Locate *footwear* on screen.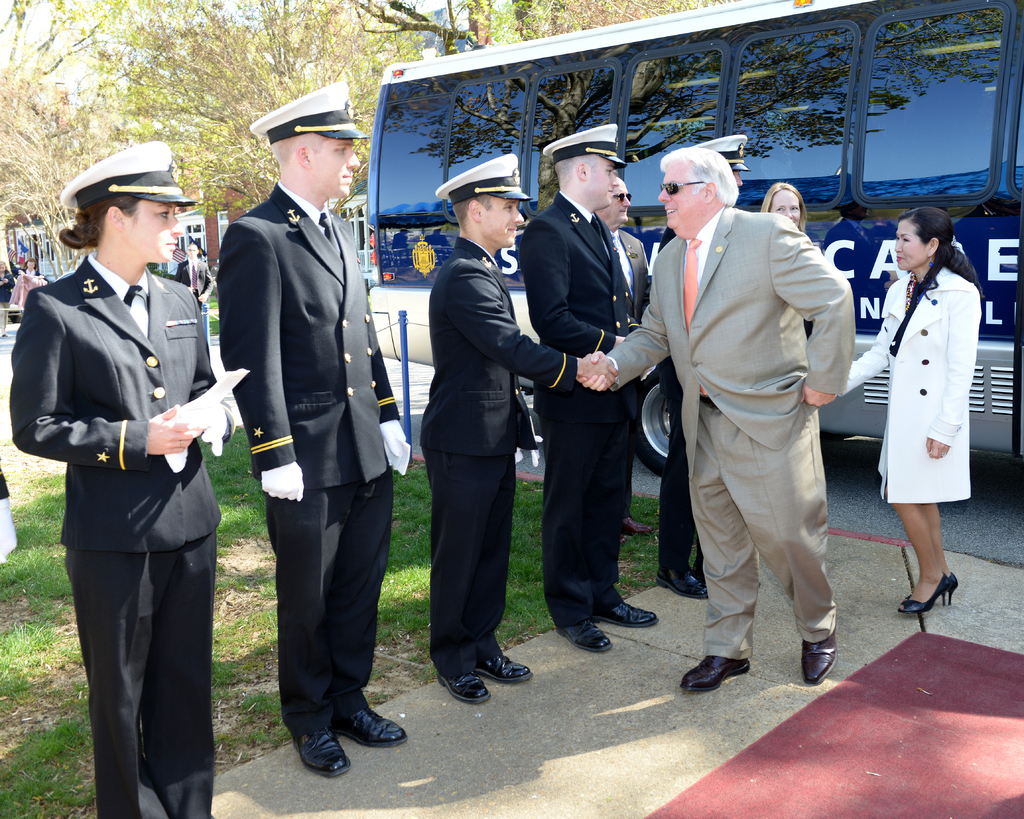
On screen at <box>476,654,533,681</box>.
